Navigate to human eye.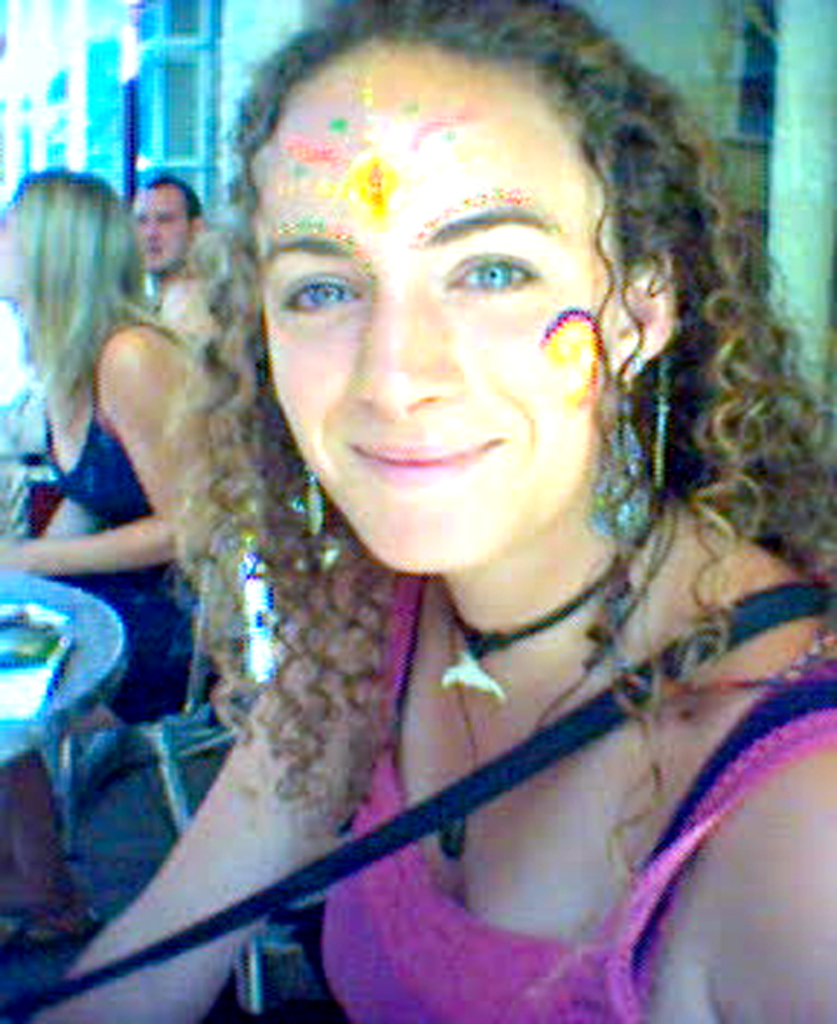
Navigation target: x1=448, y1=256, x2=548, y2=293.
